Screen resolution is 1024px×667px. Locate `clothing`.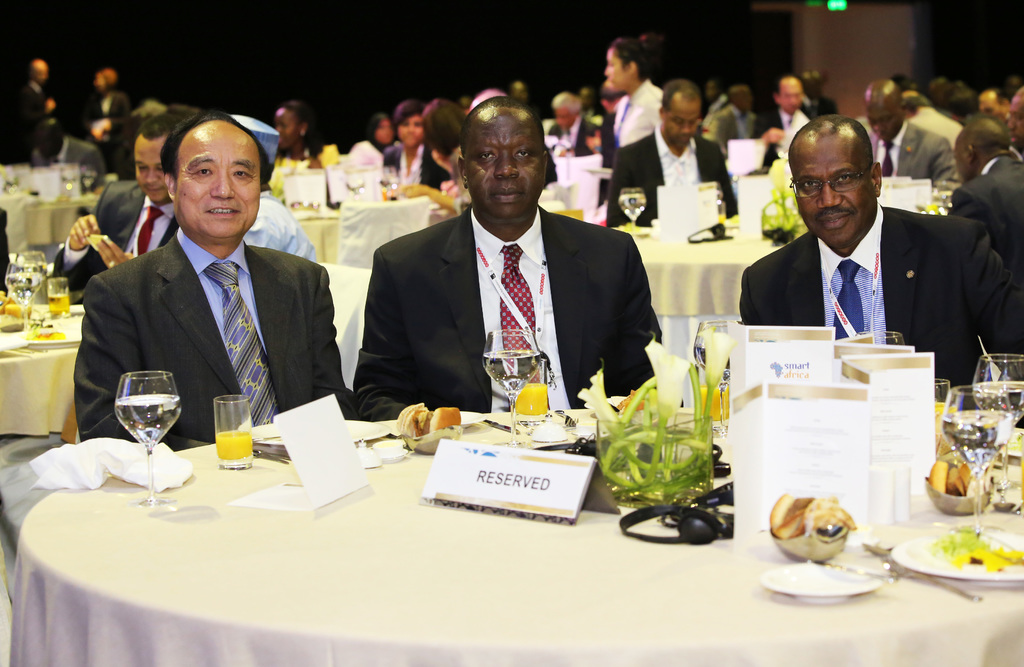
locate(944, 139, 1023, 240).
